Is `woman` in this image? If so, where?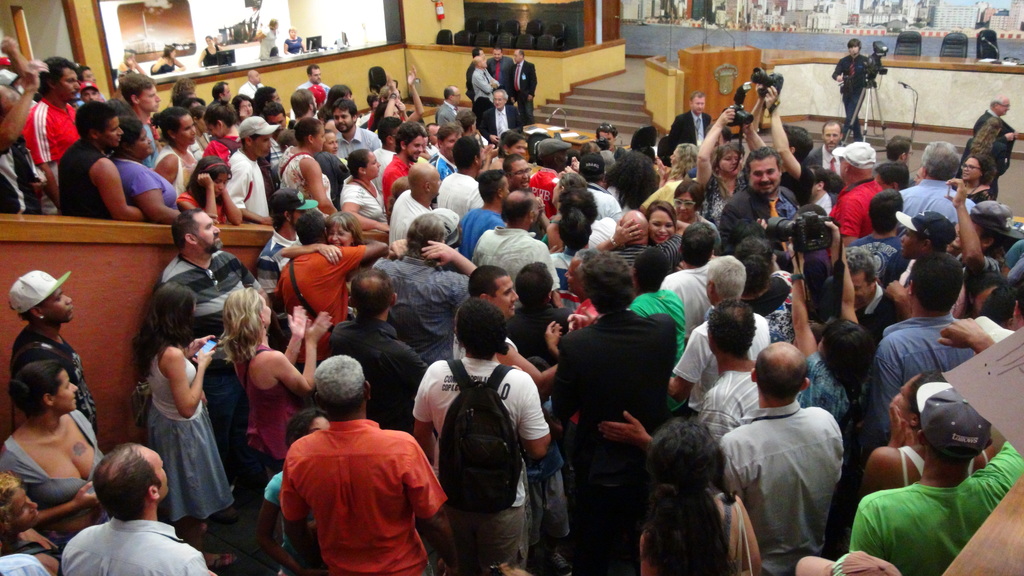
Yes, at bbox=(203, 97, 244, 164).
